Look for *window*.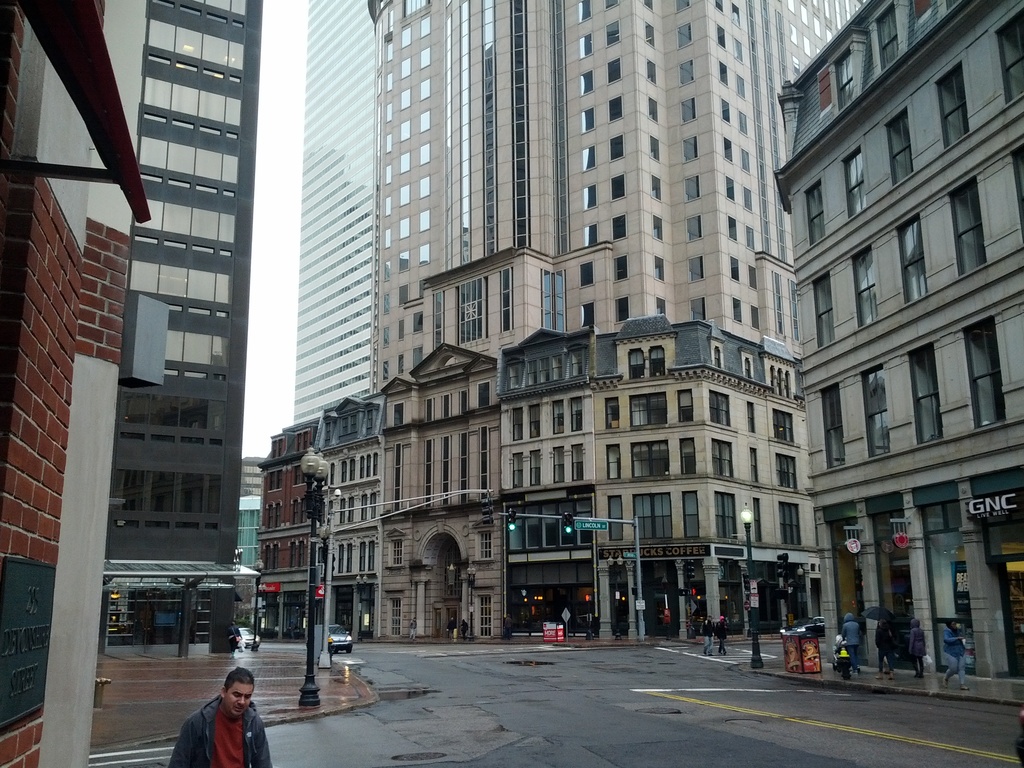
Found: {"left": 656, "top": 298, "right": 668, "bottom": 317}.
